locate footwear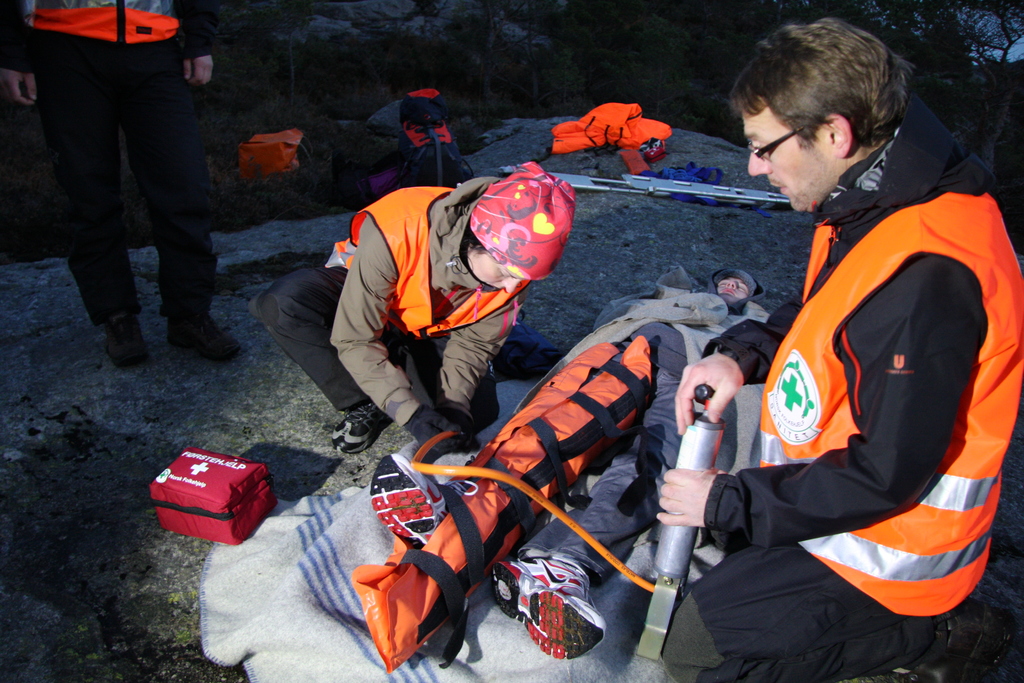
101,308,145,363
